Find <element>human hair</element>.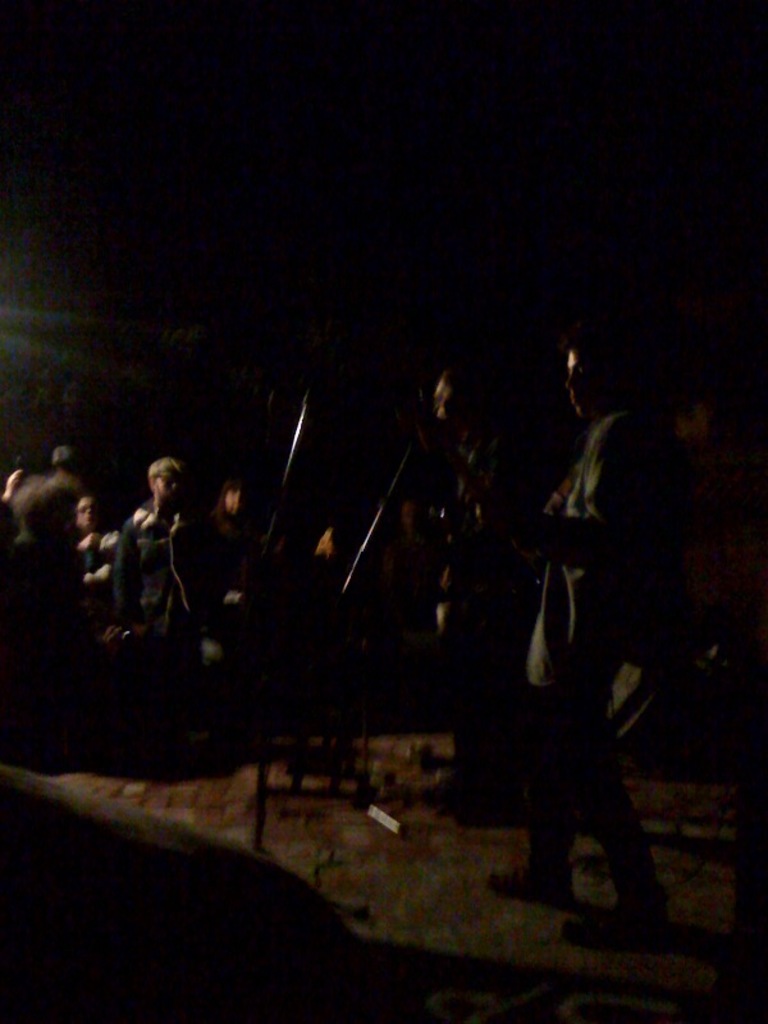
(146,458,180,483).
